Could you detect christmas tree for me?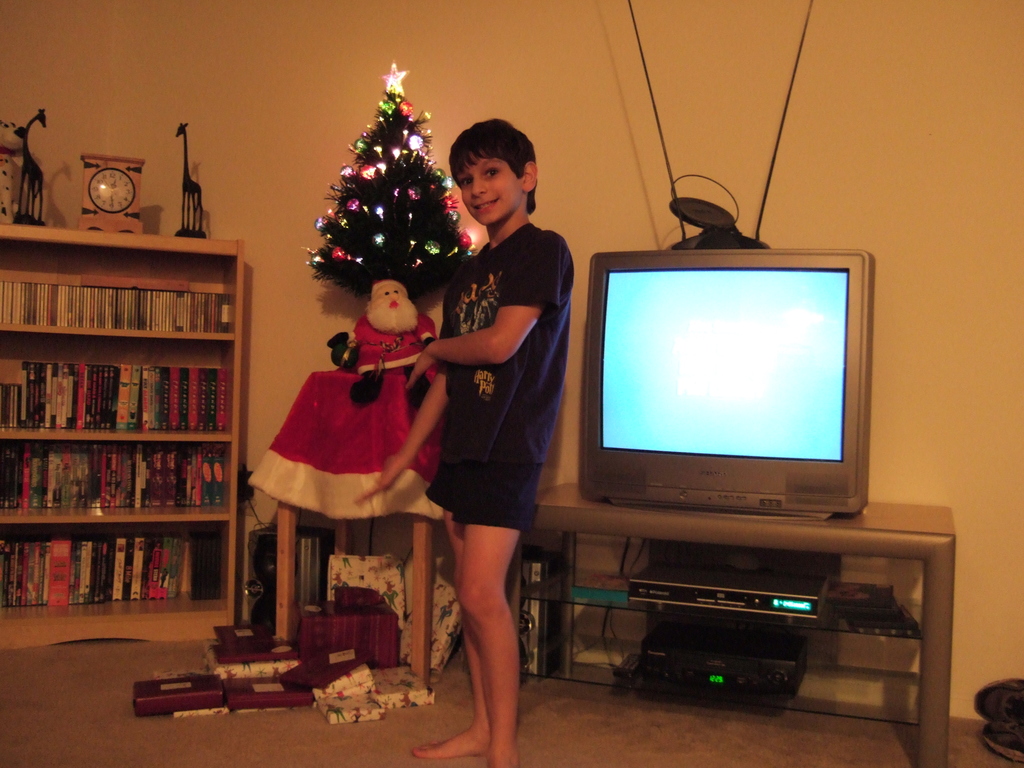
Detection result: <bbox>298, 54, 487, 301</bbox>.
